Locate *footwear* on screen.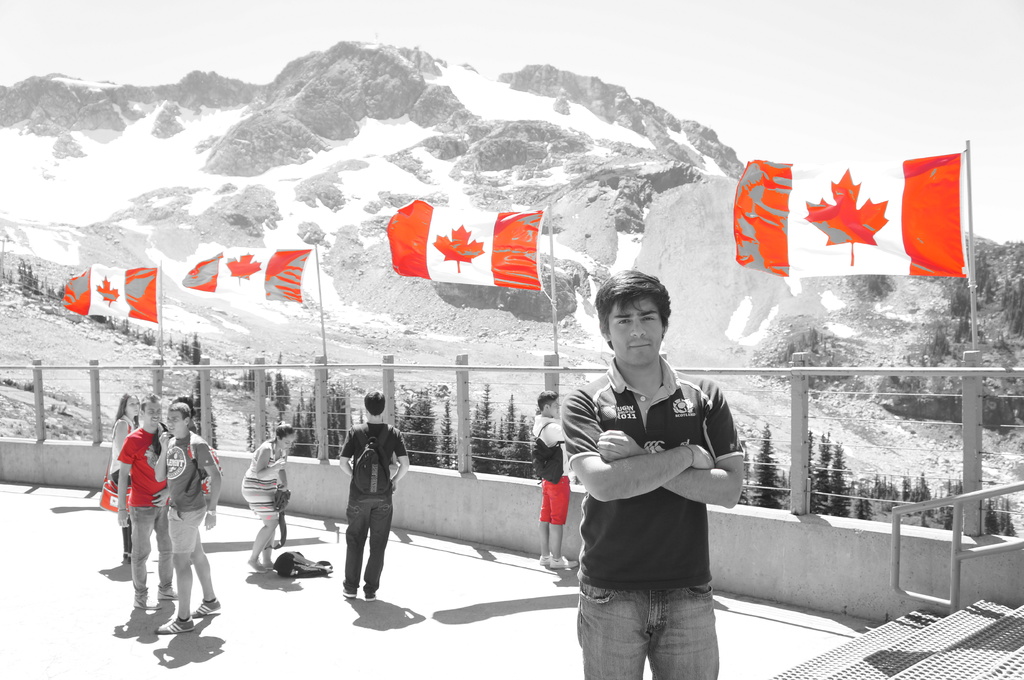
On screen at {"left": 156, "top": 584, "right": 180, "bottom": 603}.
